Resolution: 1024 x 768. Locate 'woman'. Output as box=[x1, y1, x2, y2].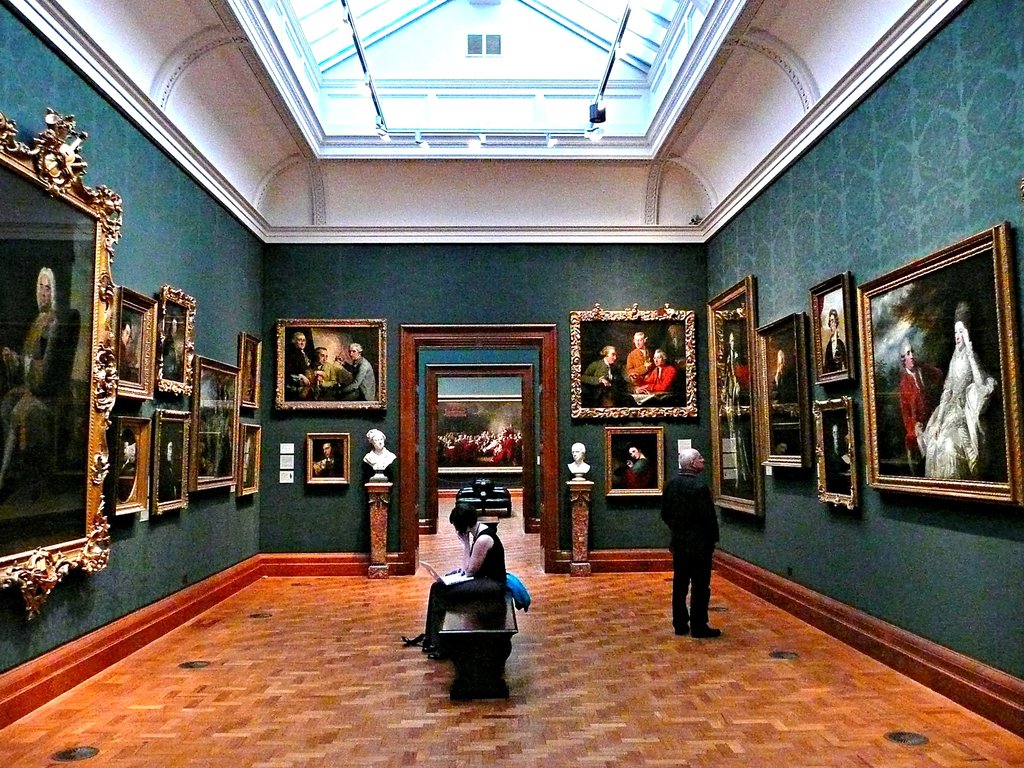
box=[623, 443, 650, 488].
